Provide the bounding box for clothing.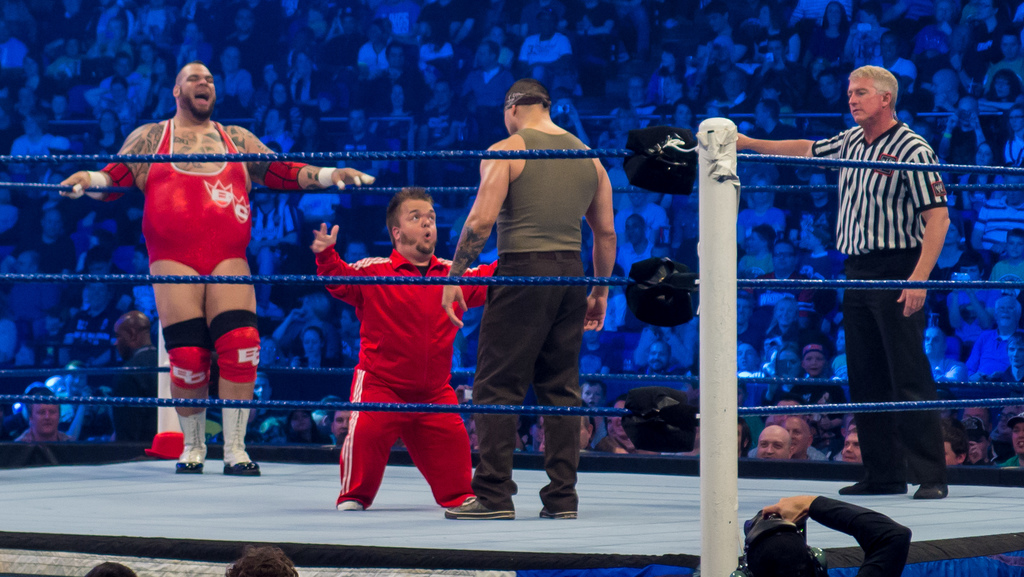
x1=148, y1=129, x2=248, y2=280.
